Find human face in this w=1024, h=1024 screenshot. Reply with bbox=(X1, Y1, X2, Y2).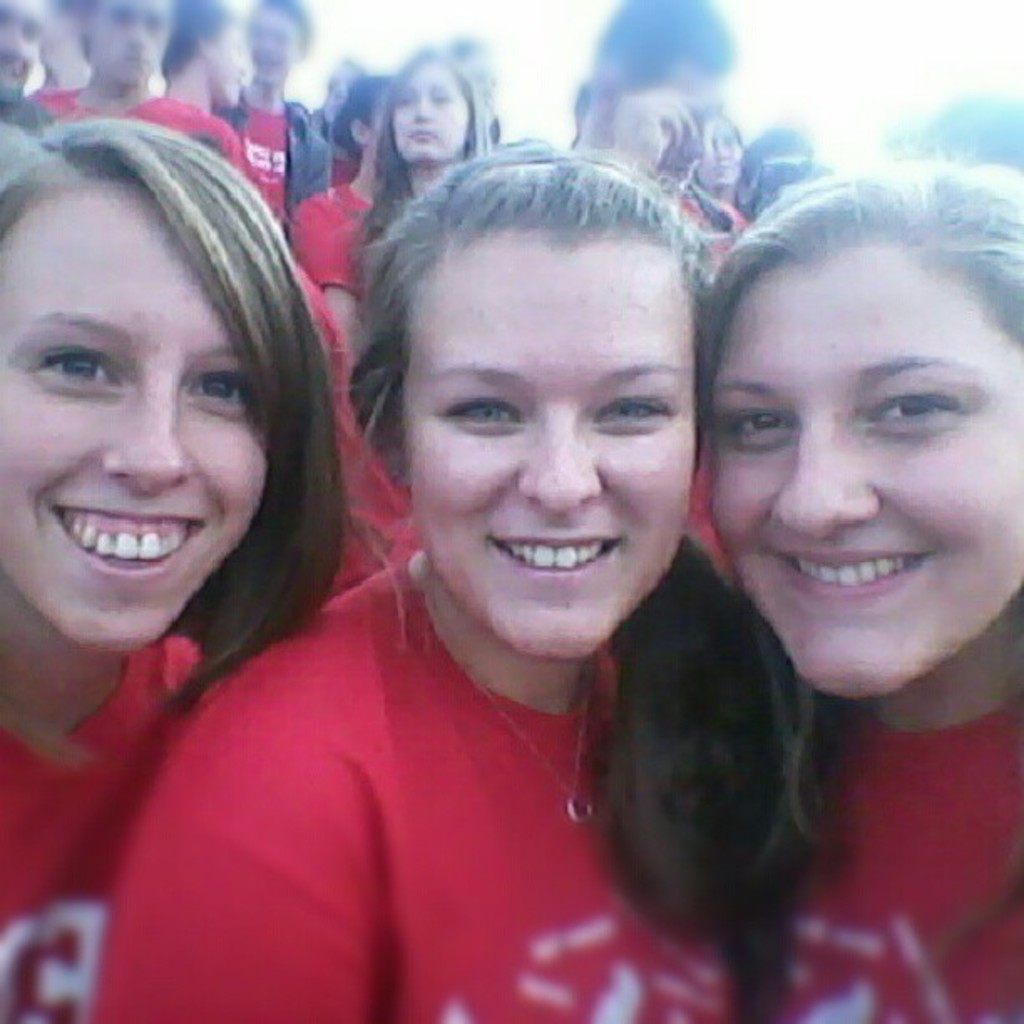
bbox=(713, 239, 1022, 684).
